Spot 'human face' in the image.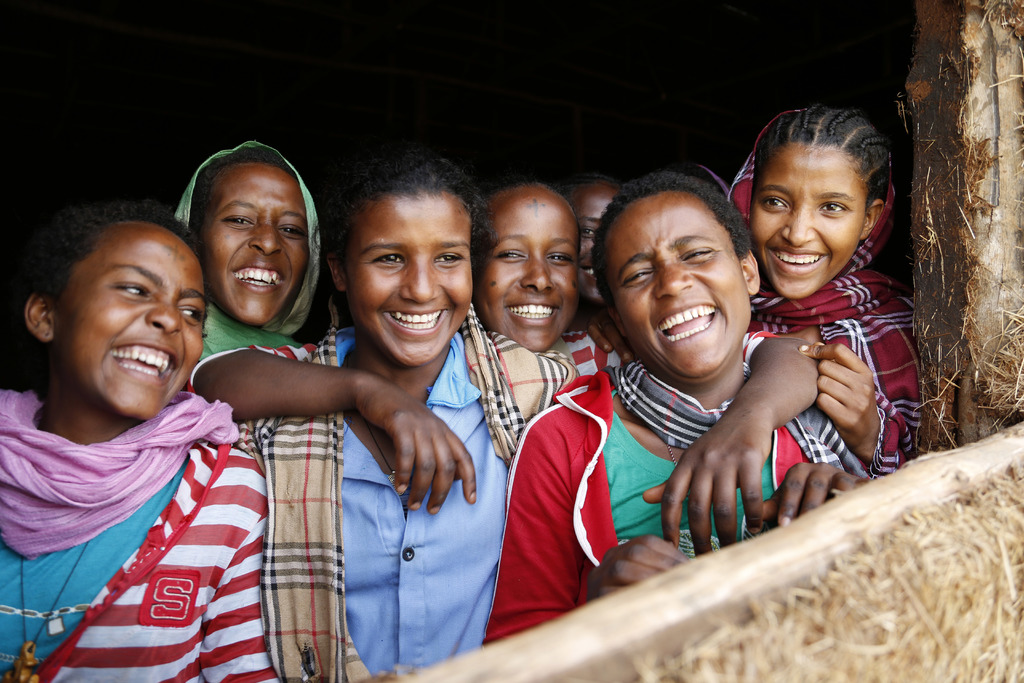
'human face' found at 570, 185, 619, 304.
